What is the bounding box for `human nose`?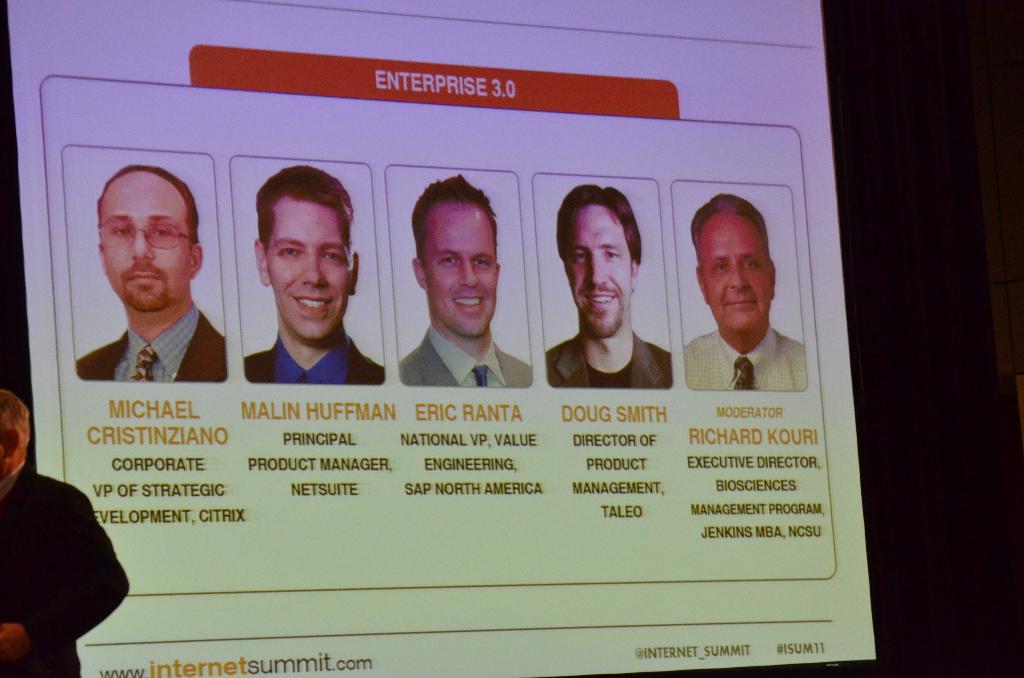
crop(461, 262, 480, 284).
